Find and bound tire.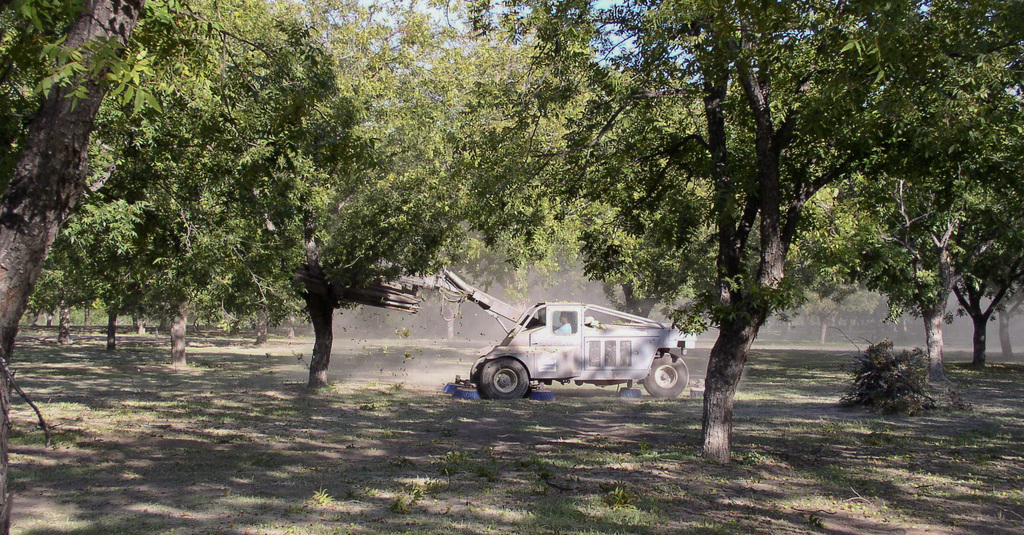
Bound: <region>476, 347, 538, 399</region>.
